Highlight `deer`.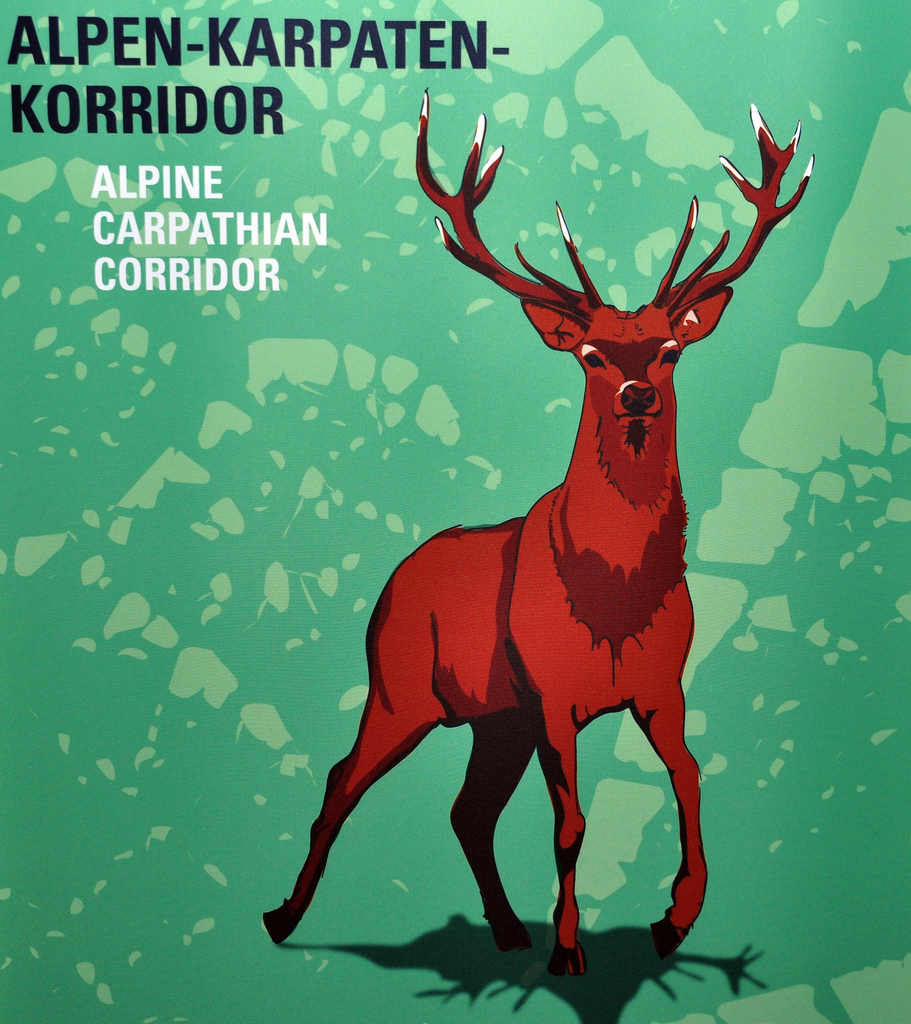
Highlighted region: bbox(264, 94, 819, 975).
